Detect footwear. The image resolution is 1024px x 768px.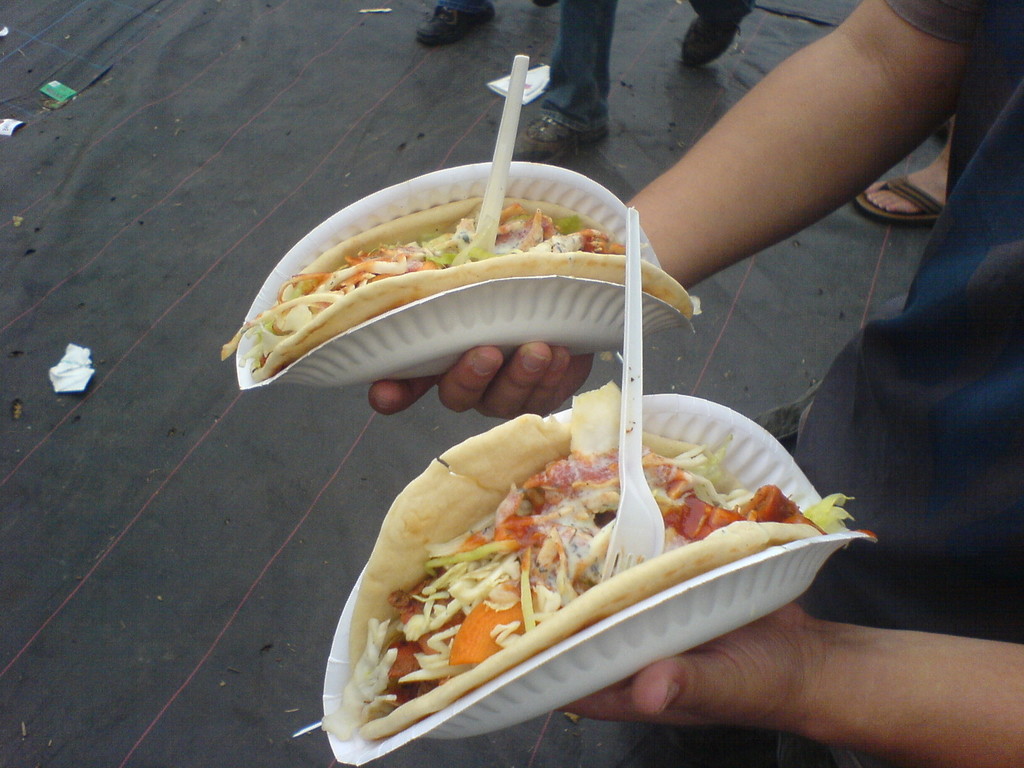
x1=515, y1=111, x2=600, y2=163.
